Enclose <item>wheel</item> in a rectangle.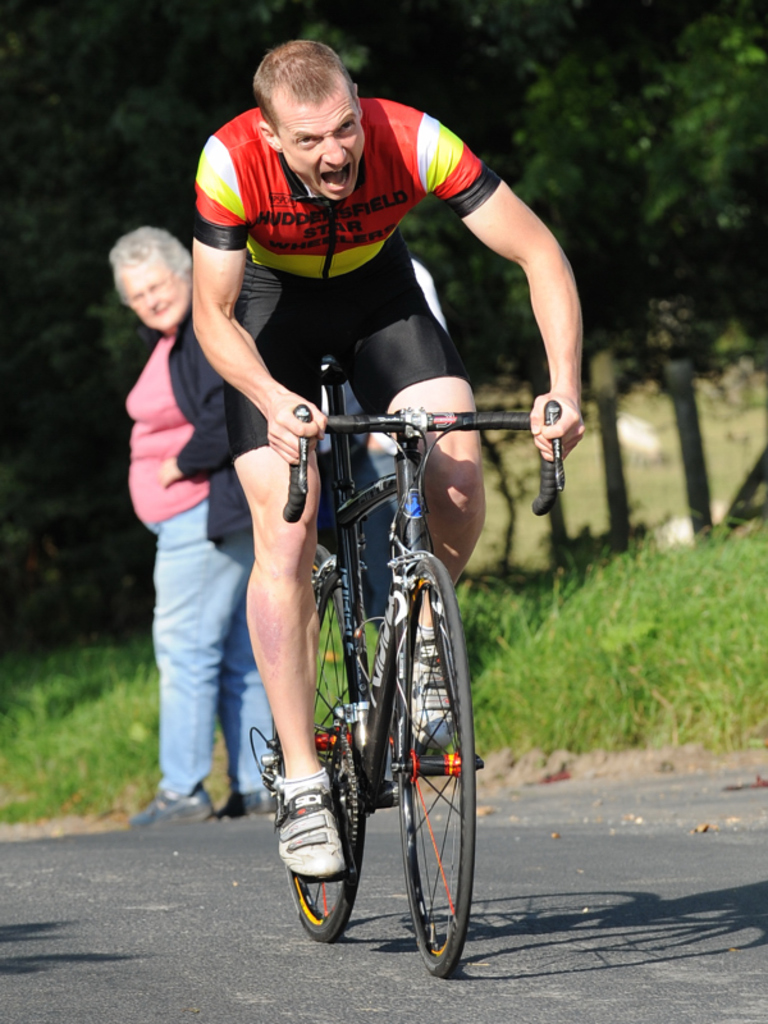
crop(275, 540, 364, 936).
